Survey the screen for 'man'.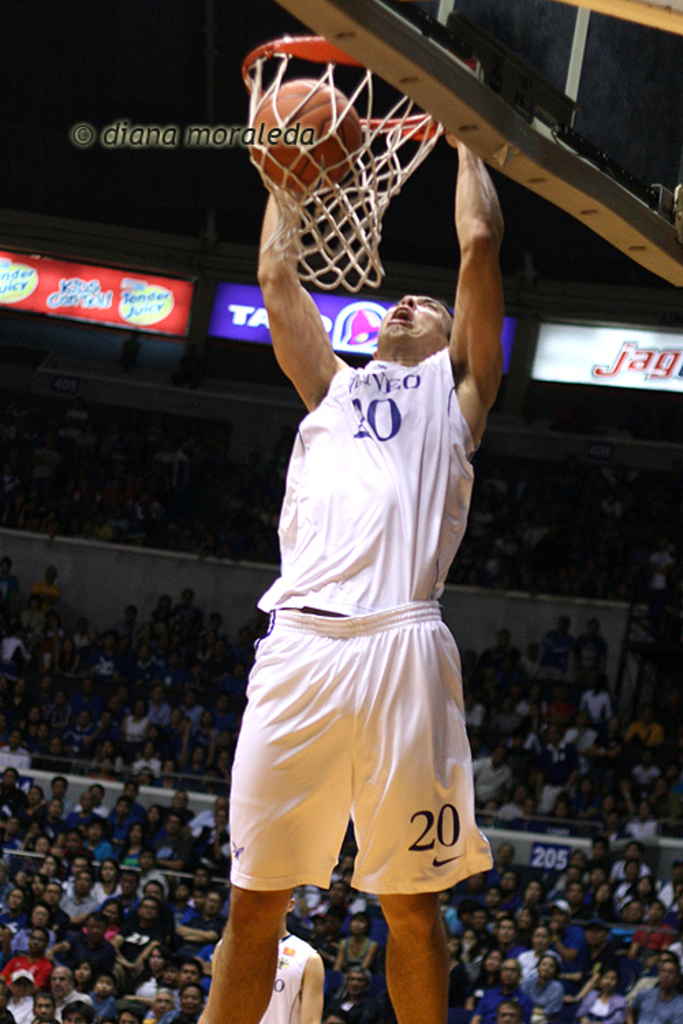
Survey found: crop(213, 893, 326, 1023).
